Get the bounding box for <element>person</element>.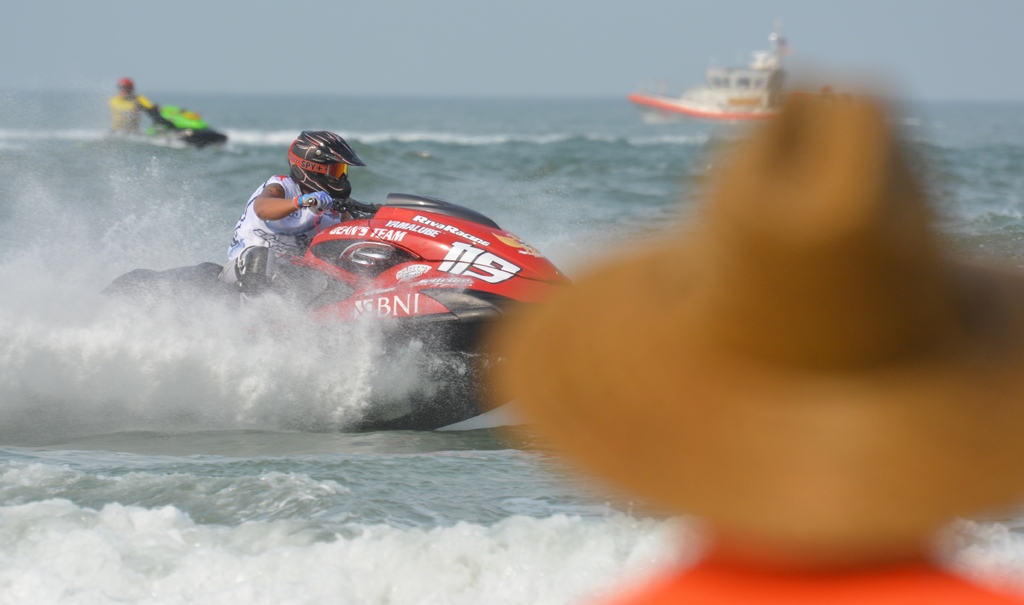
bbox(110, 74, 156, 137).
